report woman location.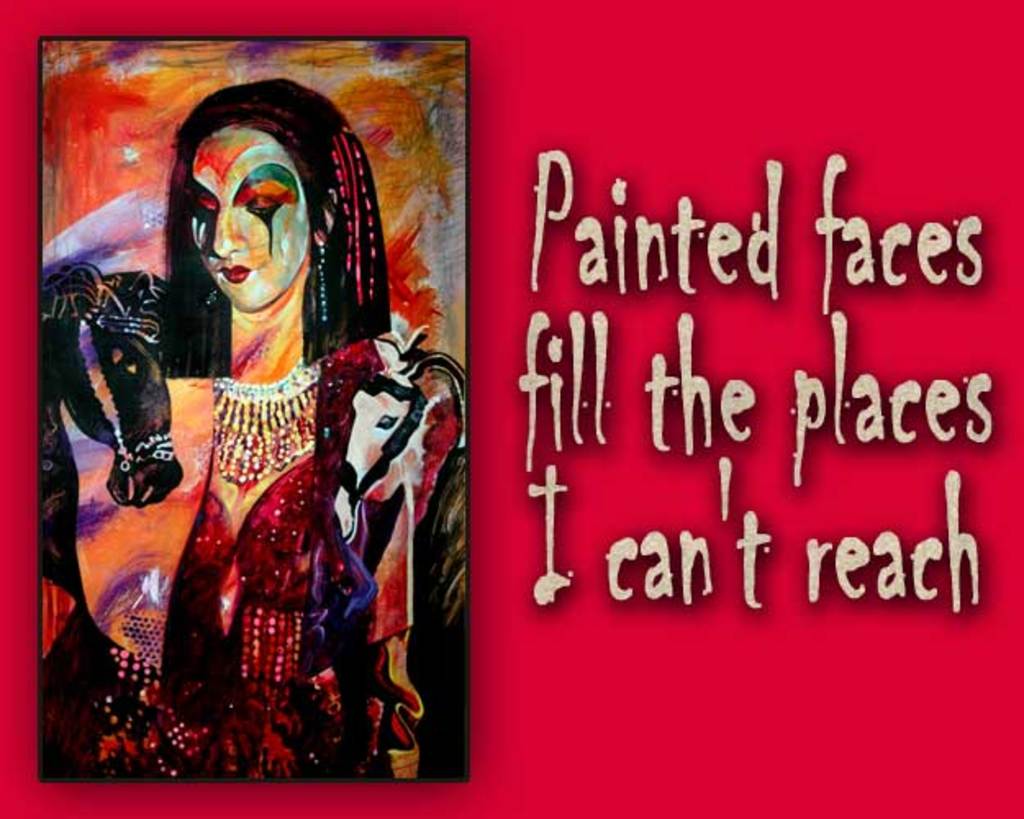
Report: bbox=[70, 84, 419, 749].
